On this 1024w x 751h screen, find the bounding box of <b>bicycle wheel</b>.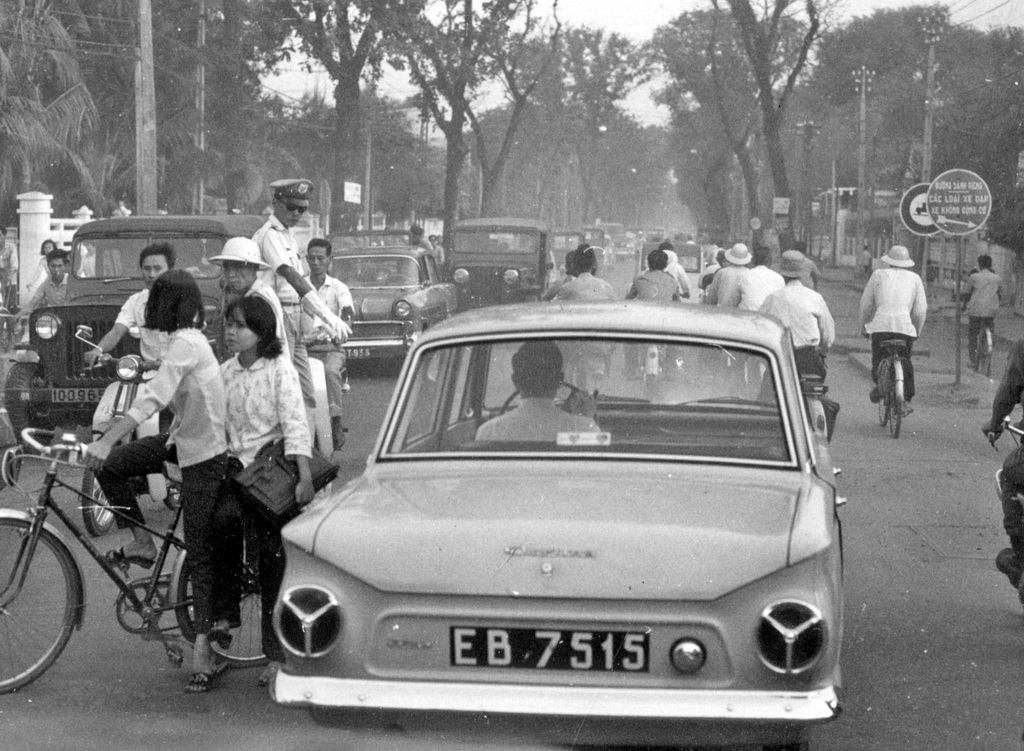
Bounding box: bbox(980, 331, 995, 378).
